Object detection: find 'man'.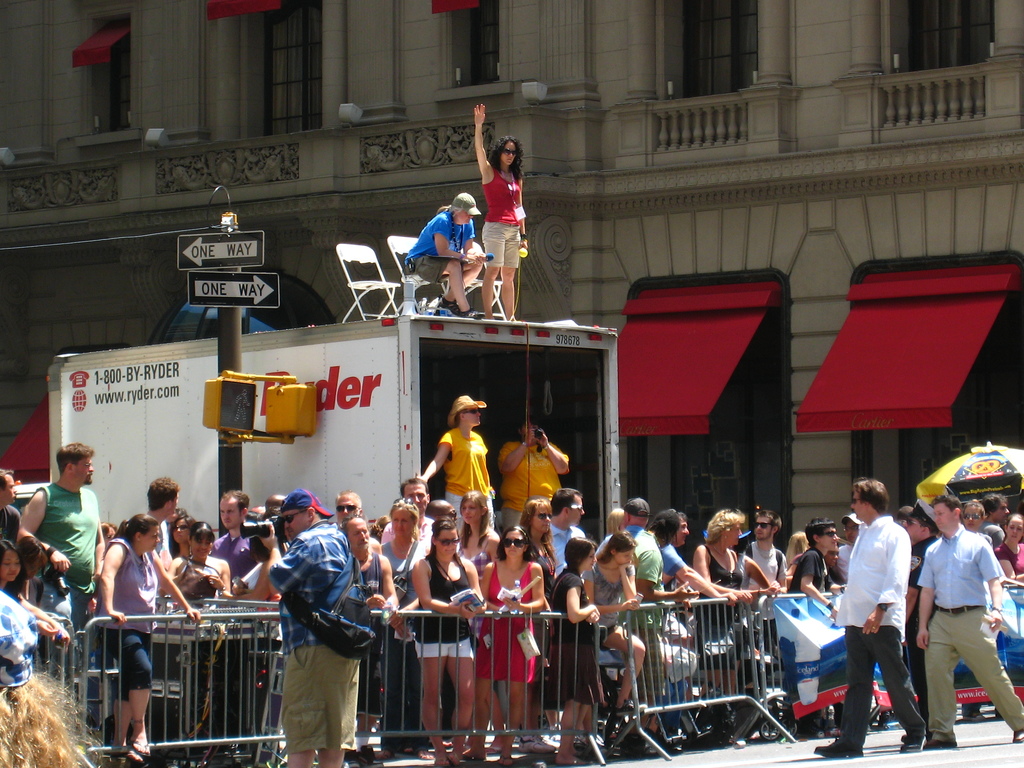
x1=212 y1=490 x2=258 y2=597.
